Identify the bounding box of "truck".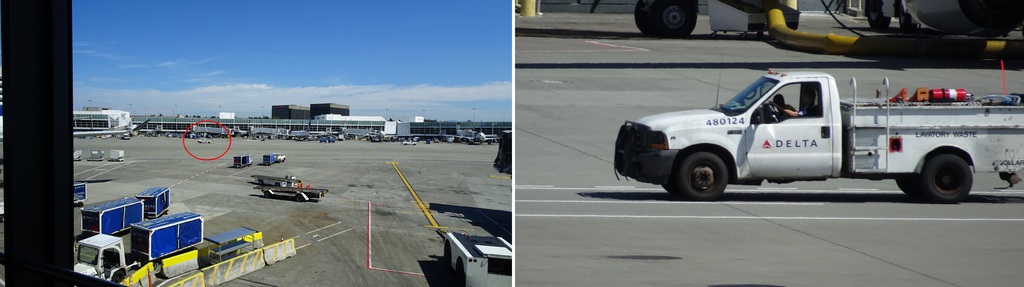
region(615, 52, 1023, 199).
